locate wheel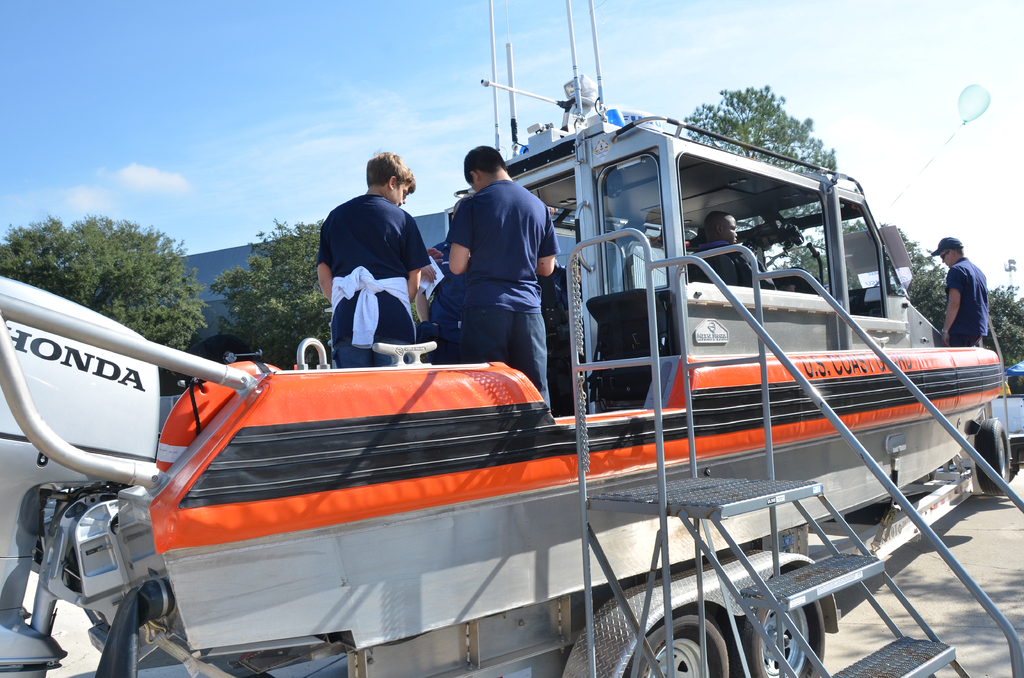
box(622, 600, 749, 677)
